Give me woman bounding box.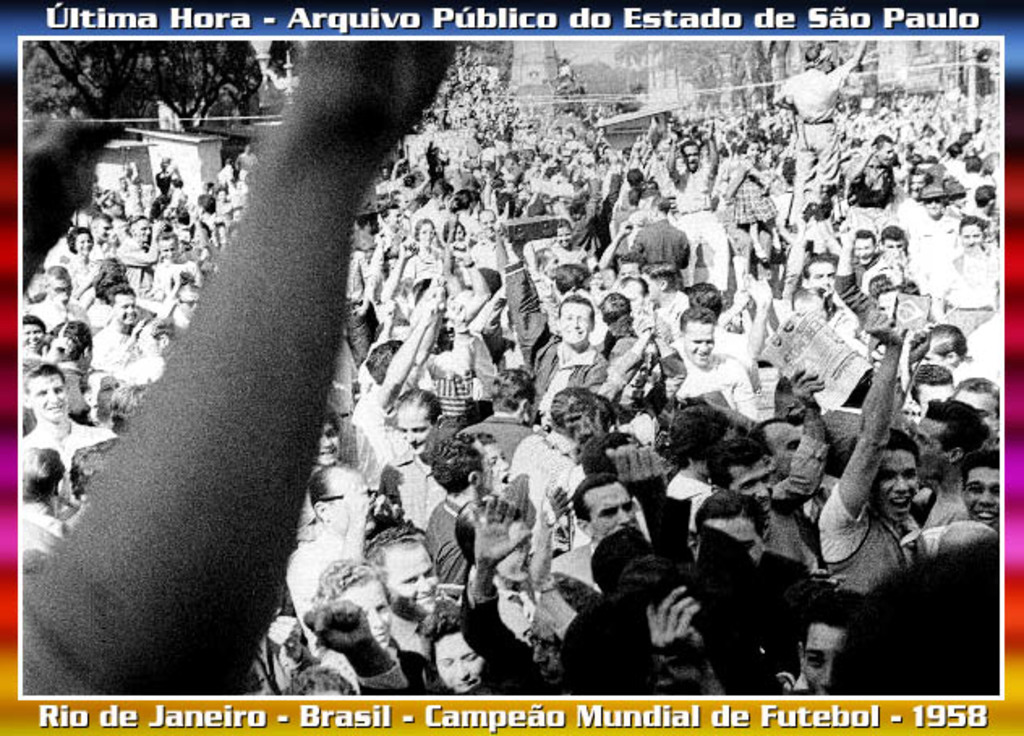
detection(405, 209, 441, 290).
